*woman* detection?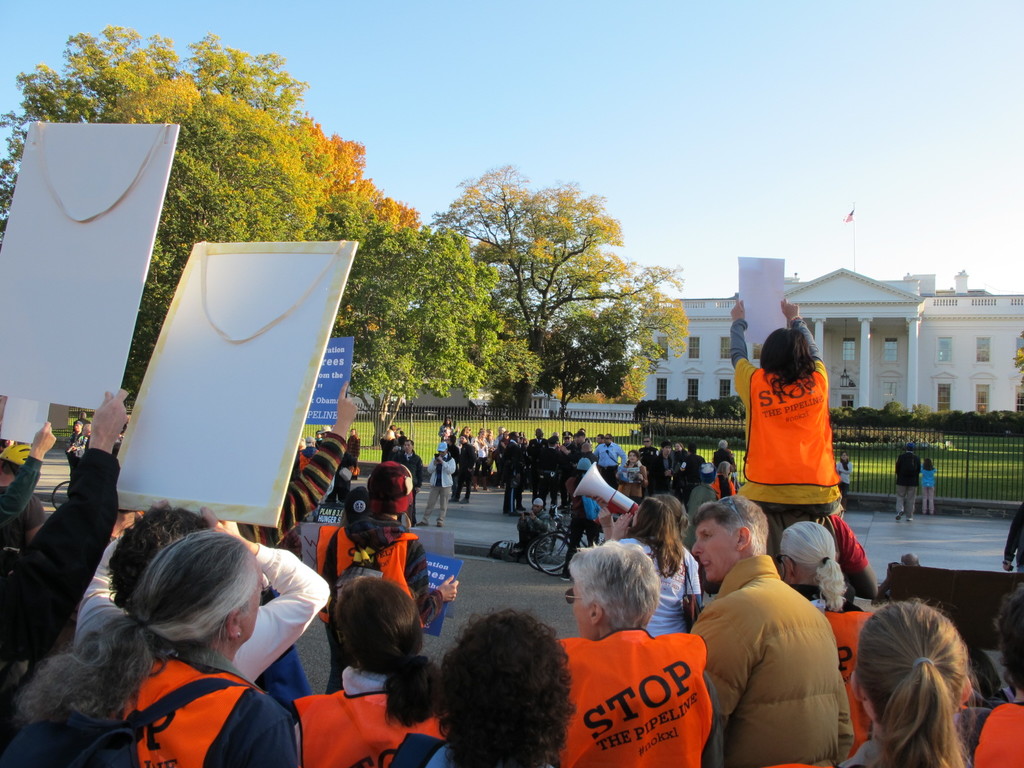
select_region(291, 574, 449, 767)
